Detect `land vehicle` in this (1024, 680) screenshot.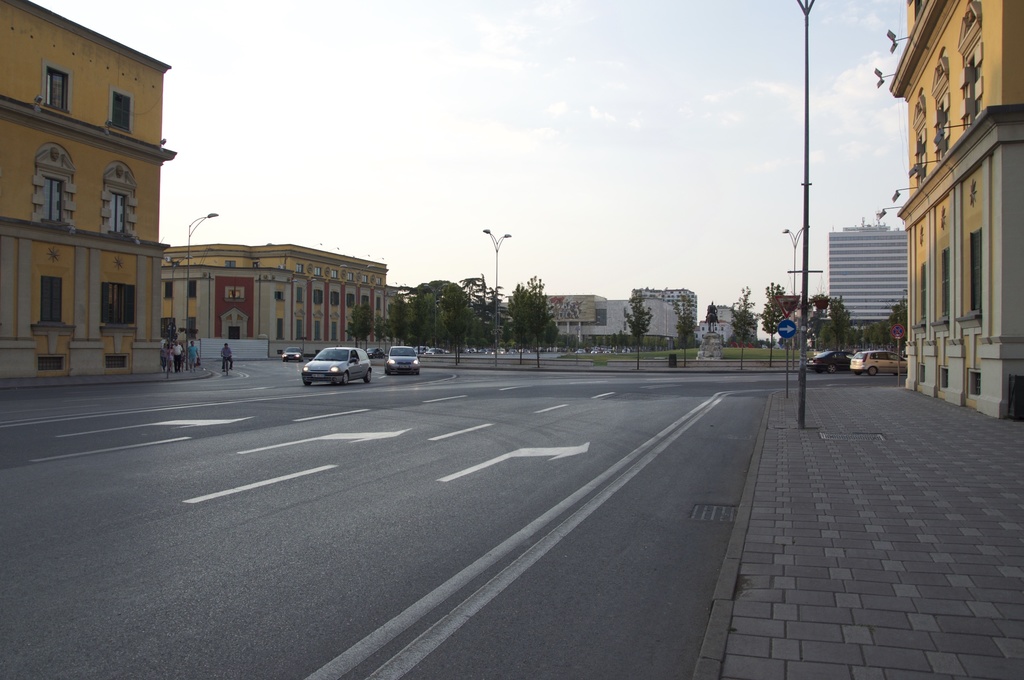
Detection: select_region(294, 346, 369, 386).
